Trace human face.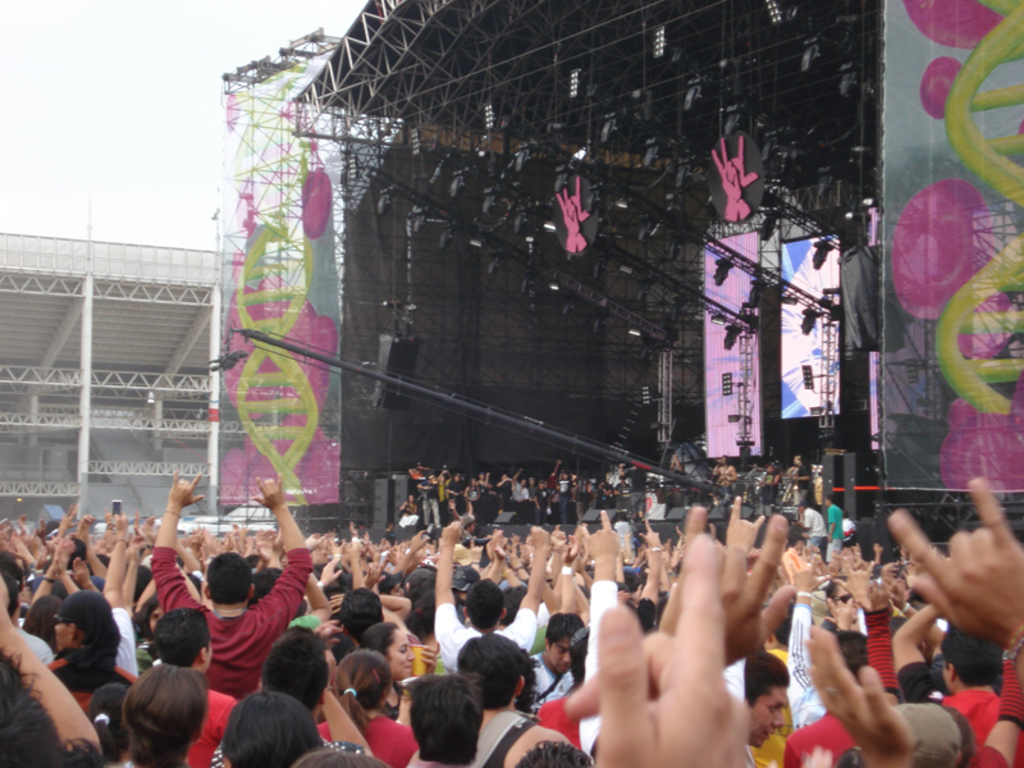
Traced to pyautogui.locateOnScreen(52, 623, 73, 650).
